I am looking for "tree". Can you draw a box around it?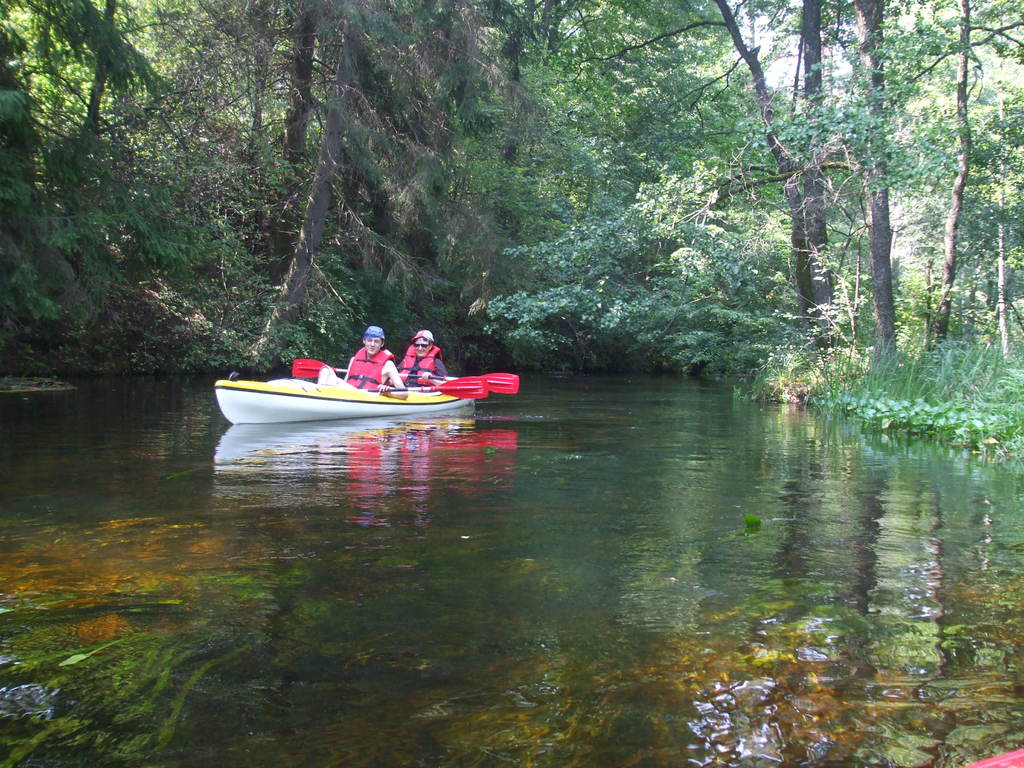
Sure, the bounding box is x1=461, y1=0, x2=1023, y2=484.
